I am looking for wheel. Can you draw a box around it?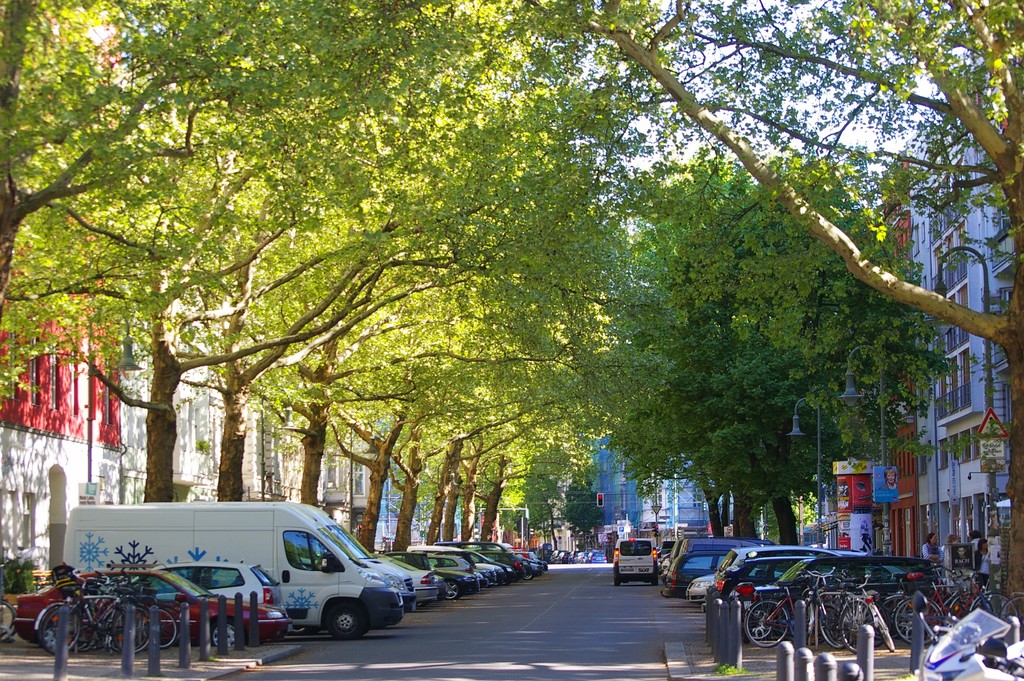
Sure, the bounding box is (0, 602, 19, 643).
